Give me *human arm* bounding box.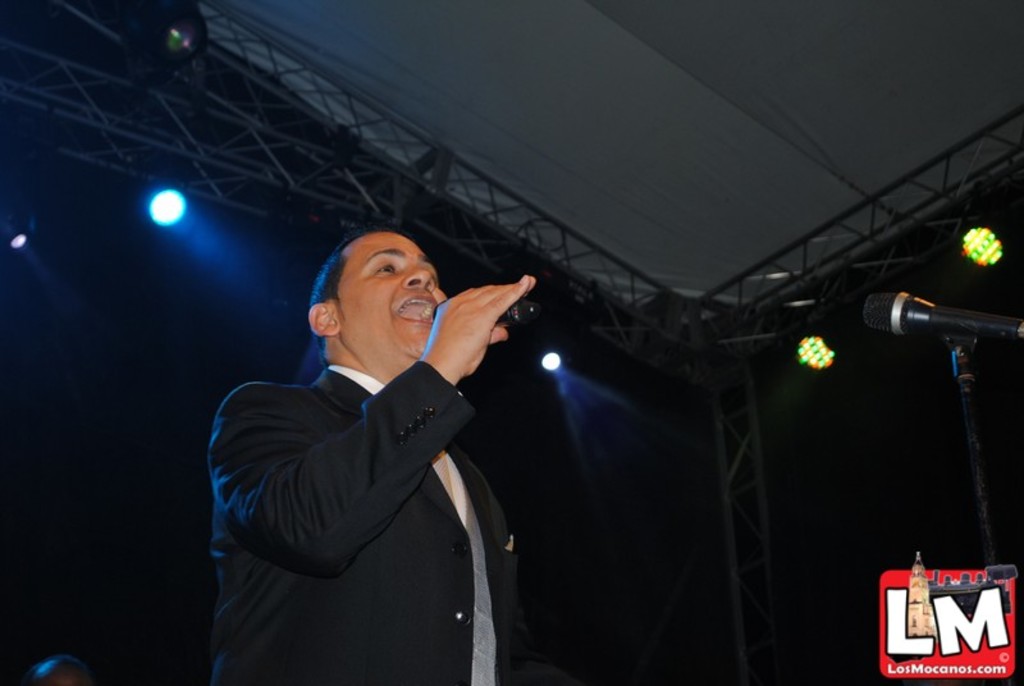
[206, 274, 536, 577].
